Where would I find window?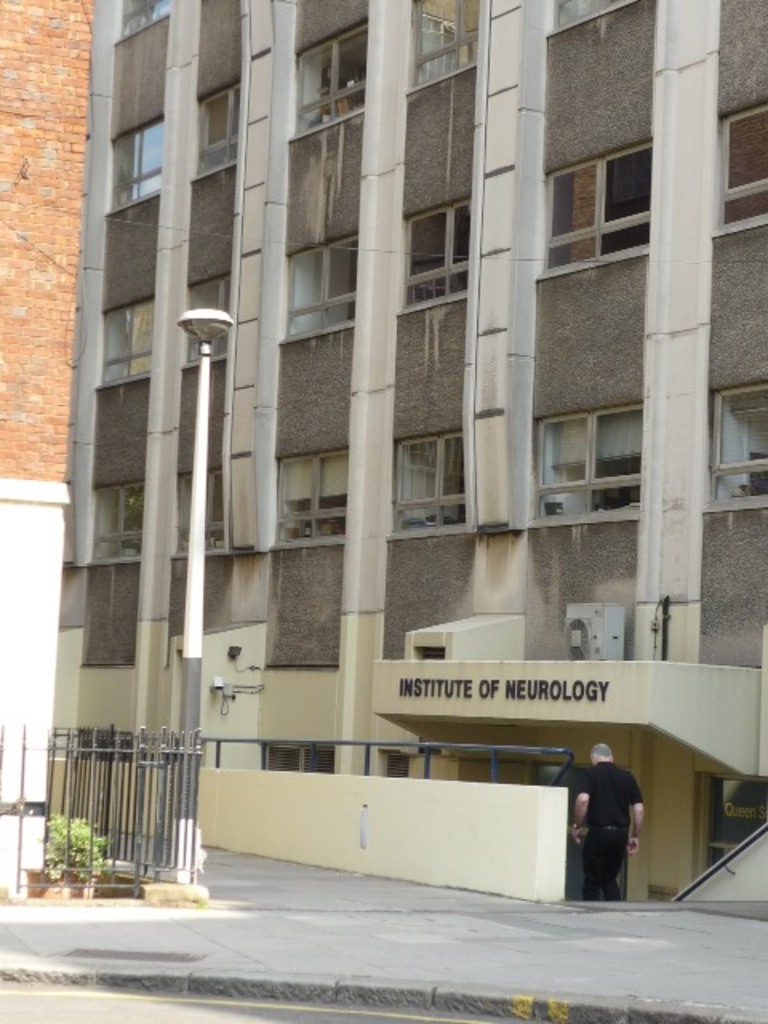
At (178, 462, 227, 558).
